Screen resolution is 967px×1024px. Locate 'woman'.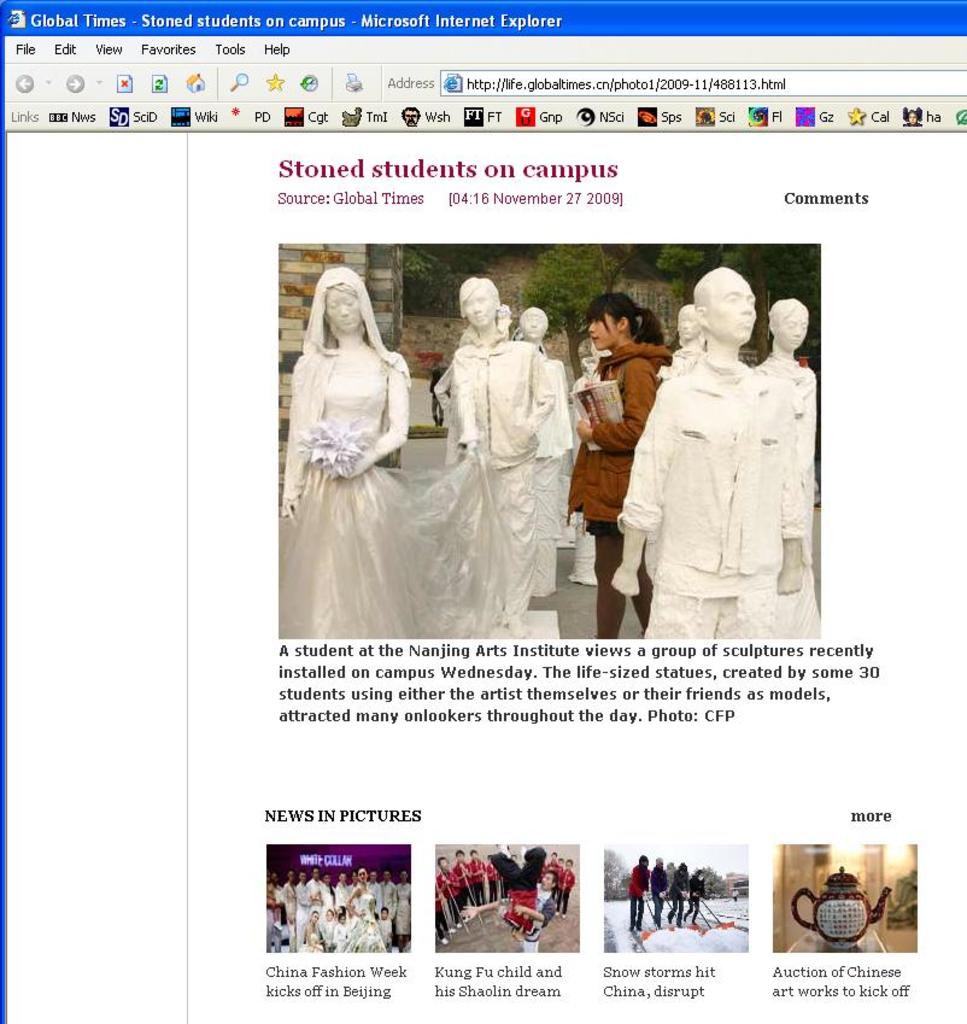
[x1=334, y1=867, x2=386, y2=950].
